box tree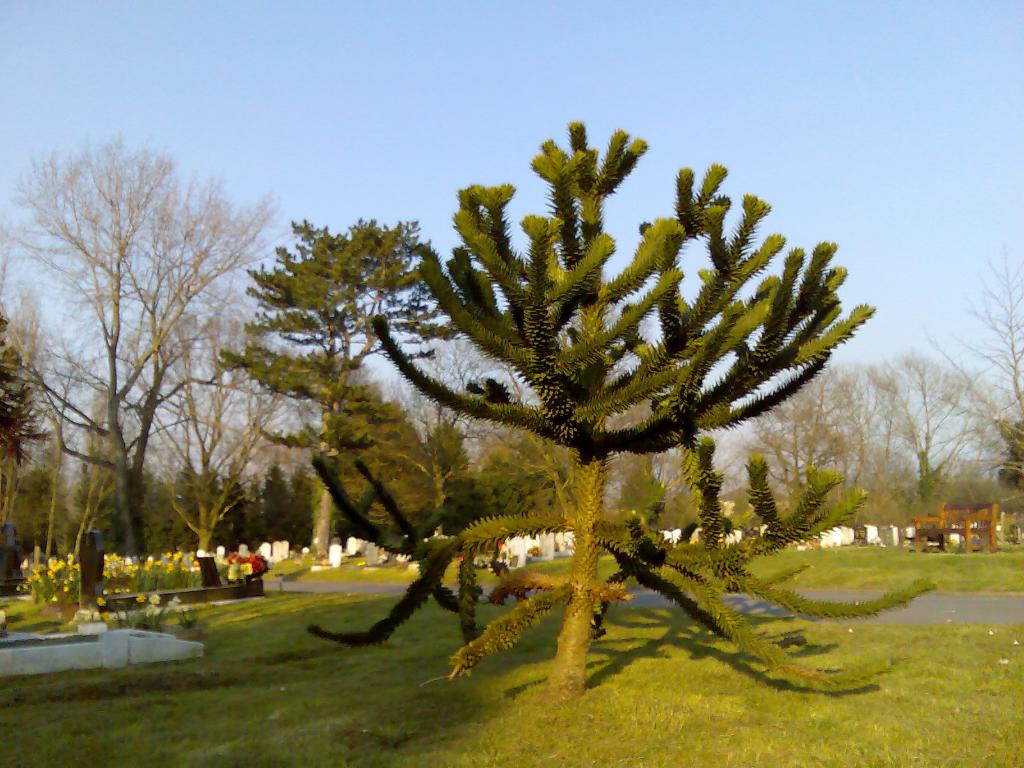
bbox(323, 376, 444, 554)
